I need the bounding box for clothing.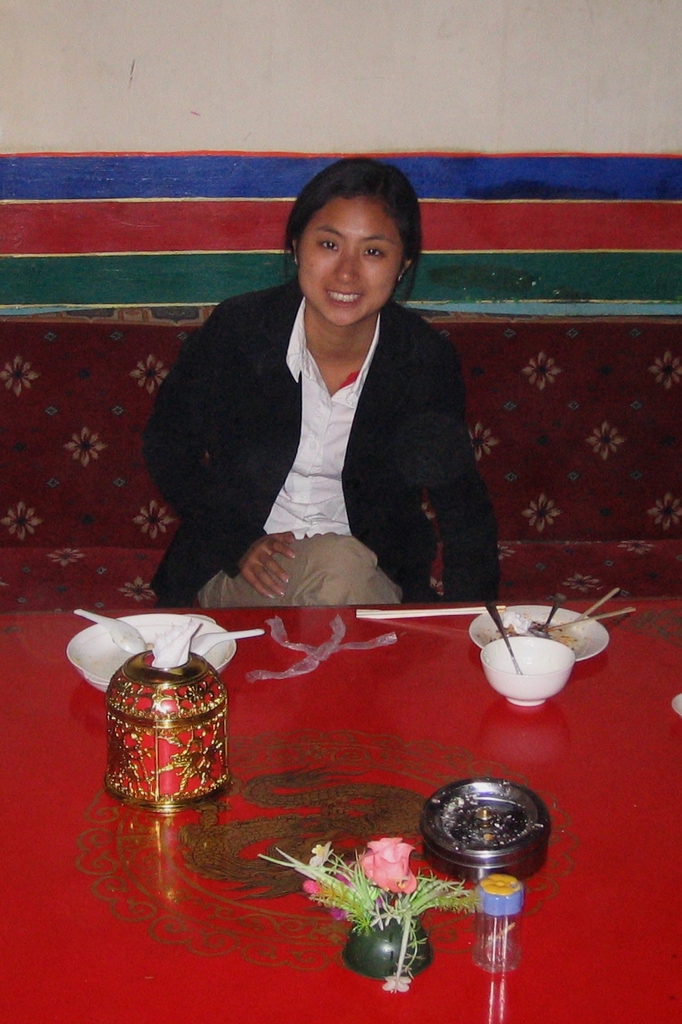
Here it is: 161:245:497:603.
